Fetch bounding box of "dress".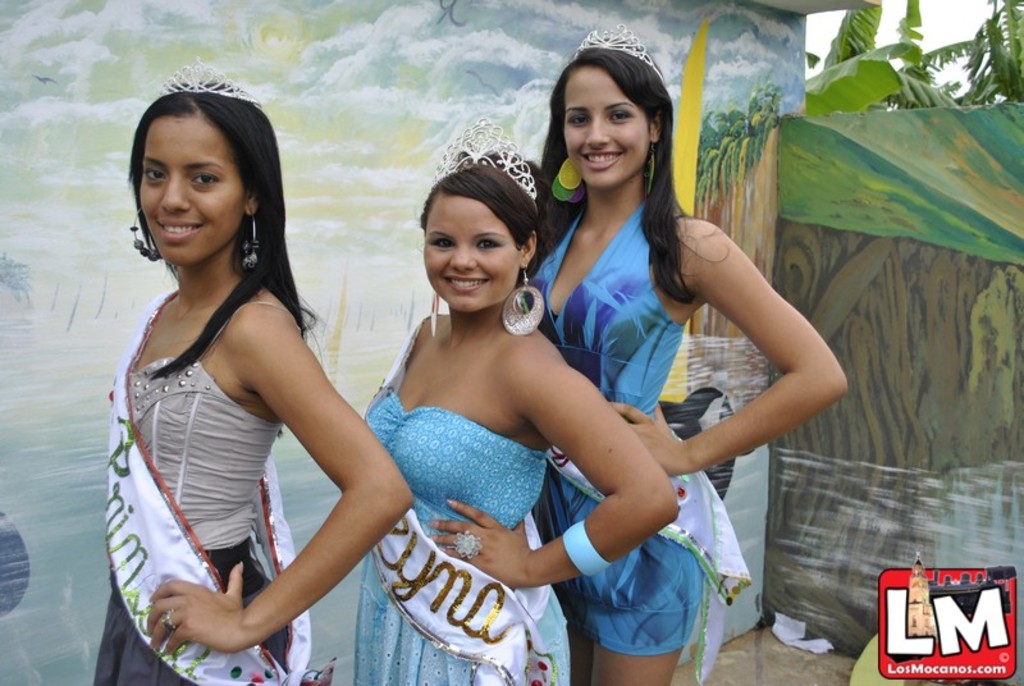
Bbox: locate(91, 301, 305, 685).
